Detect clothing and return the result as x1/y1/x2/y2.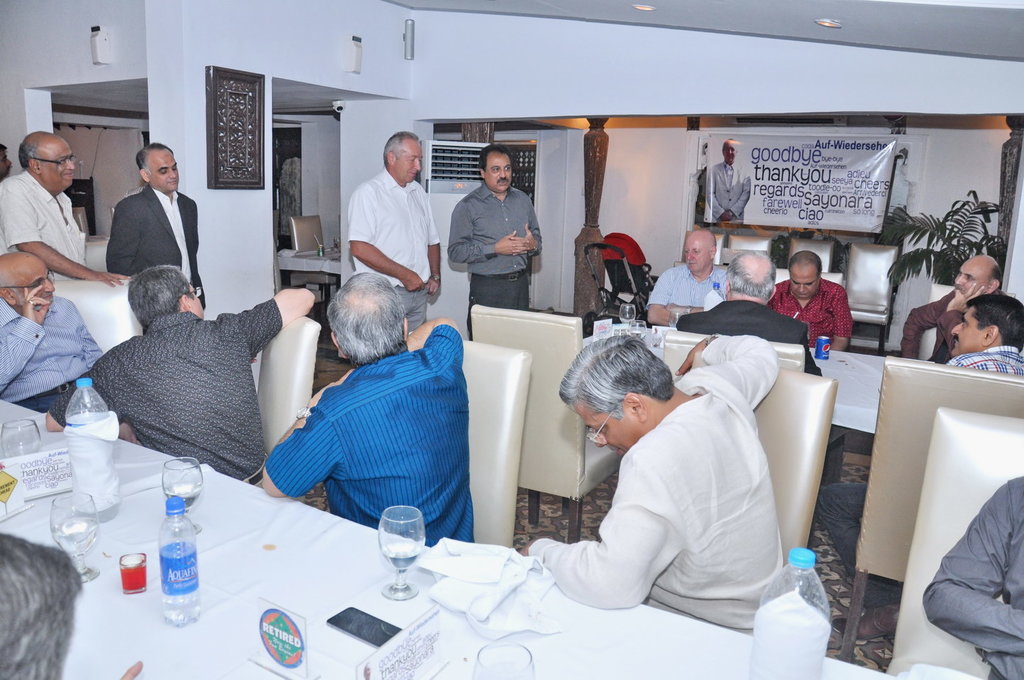
0/164/89/283.
